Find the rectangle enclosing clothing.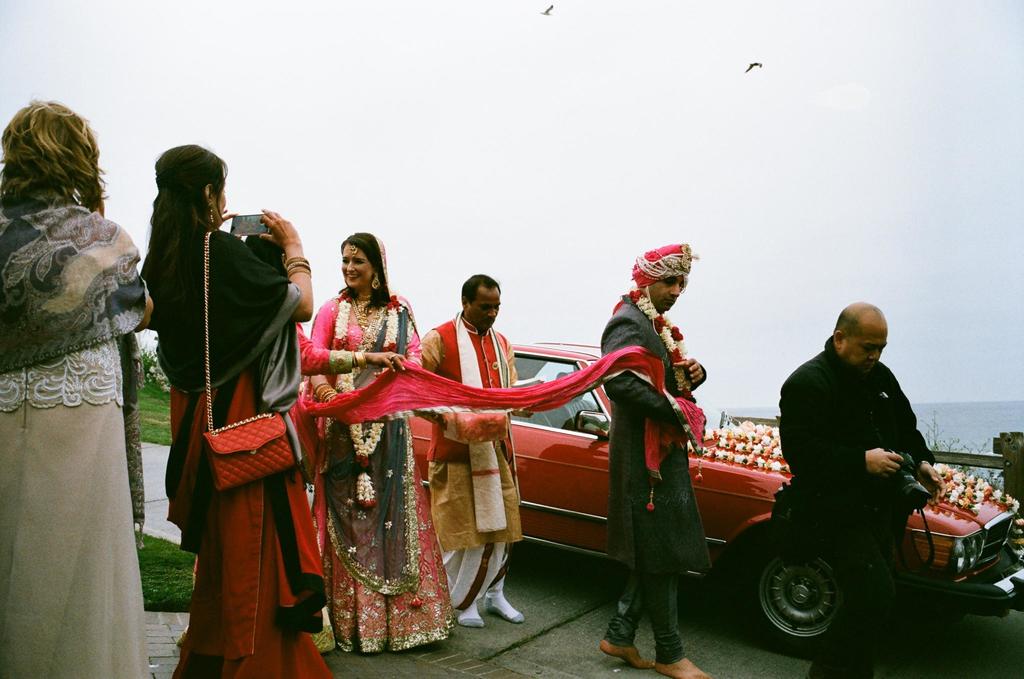
detection(293, 350, 710, 477).
